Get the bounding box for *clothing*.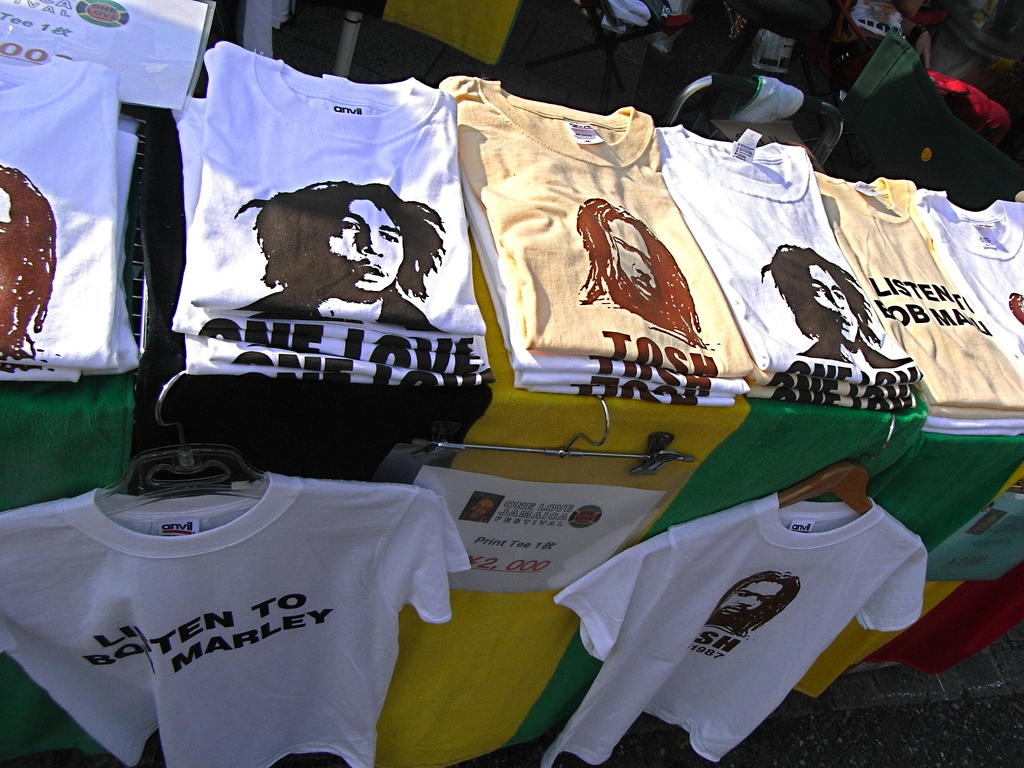
box=[546, 497, 927, 767].
